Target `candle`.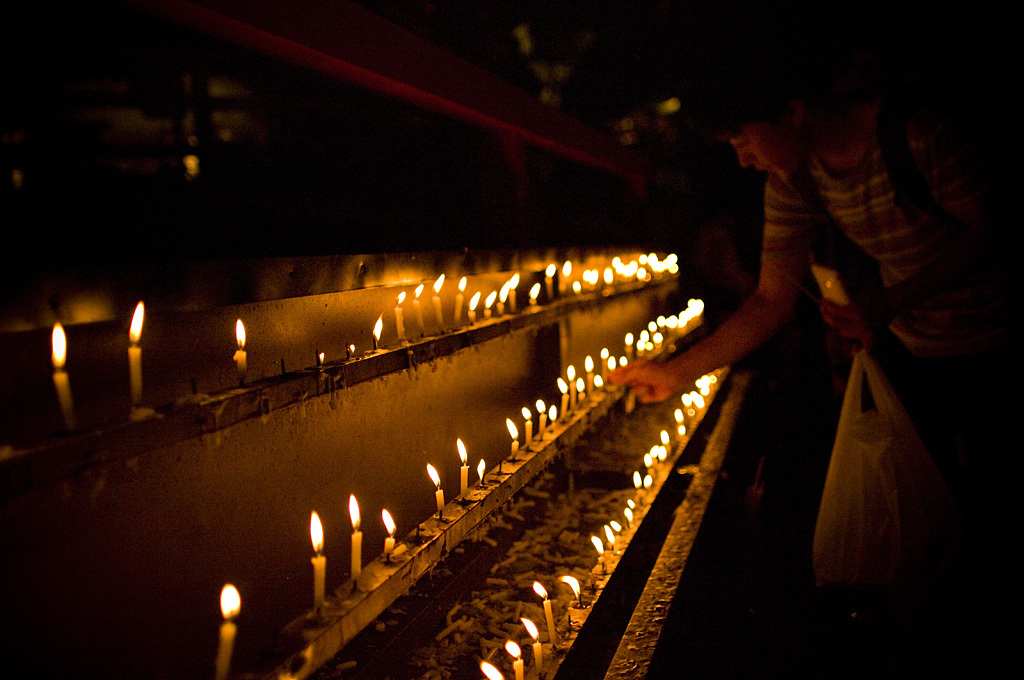
Target region: 124 297 147 401.
